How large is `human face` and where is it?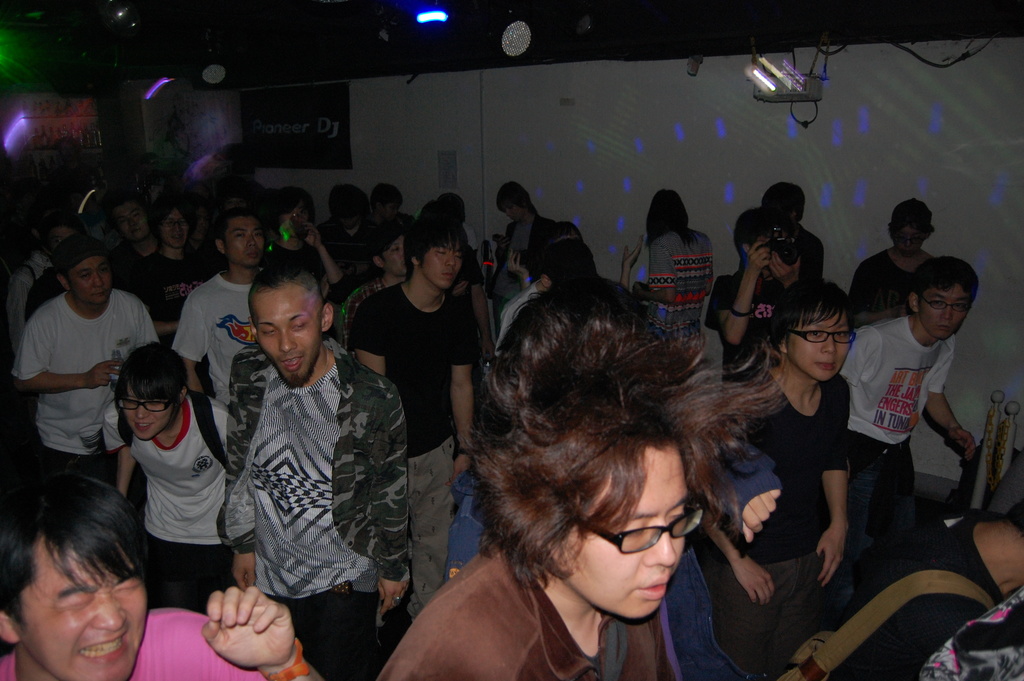
Bounding box: 161 209 188 252.
